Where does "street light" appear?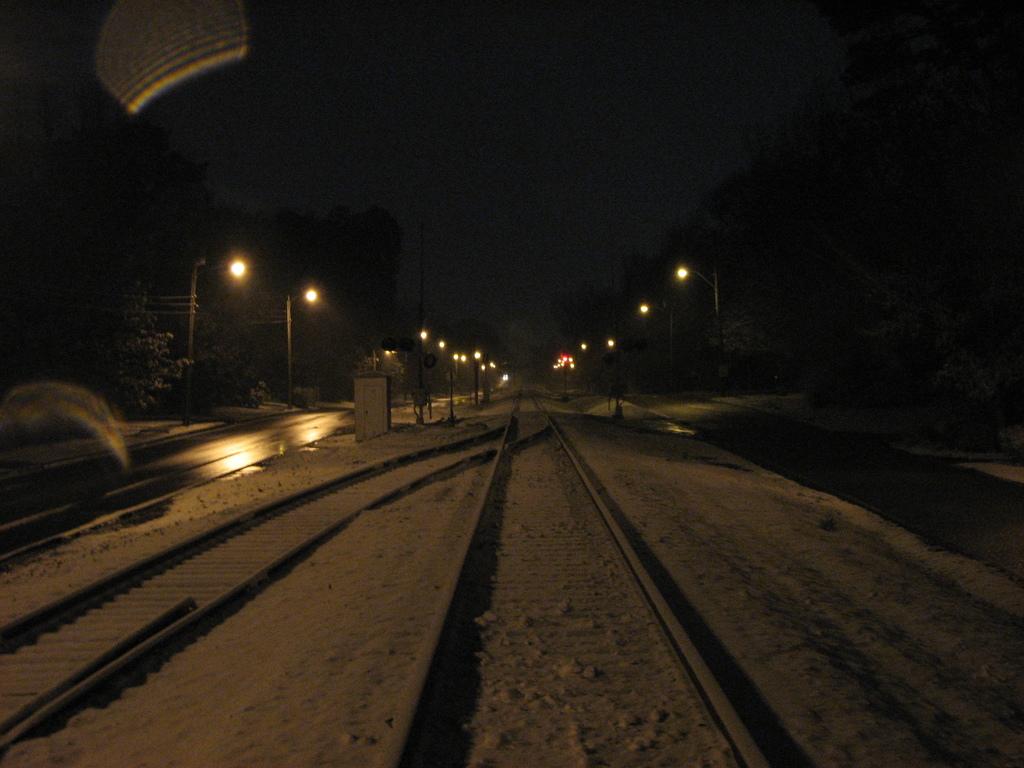
Appears at bbox(605, 331, 625, 355).
